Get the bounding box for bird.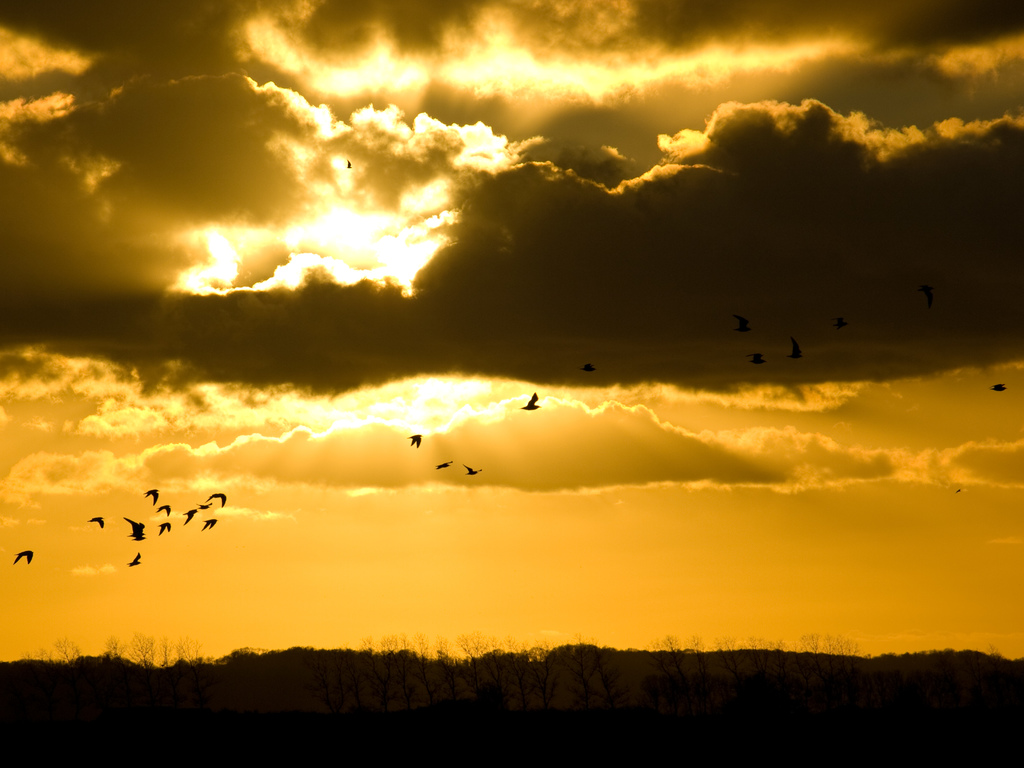
<region>5, 550, 35, 567</region>.
